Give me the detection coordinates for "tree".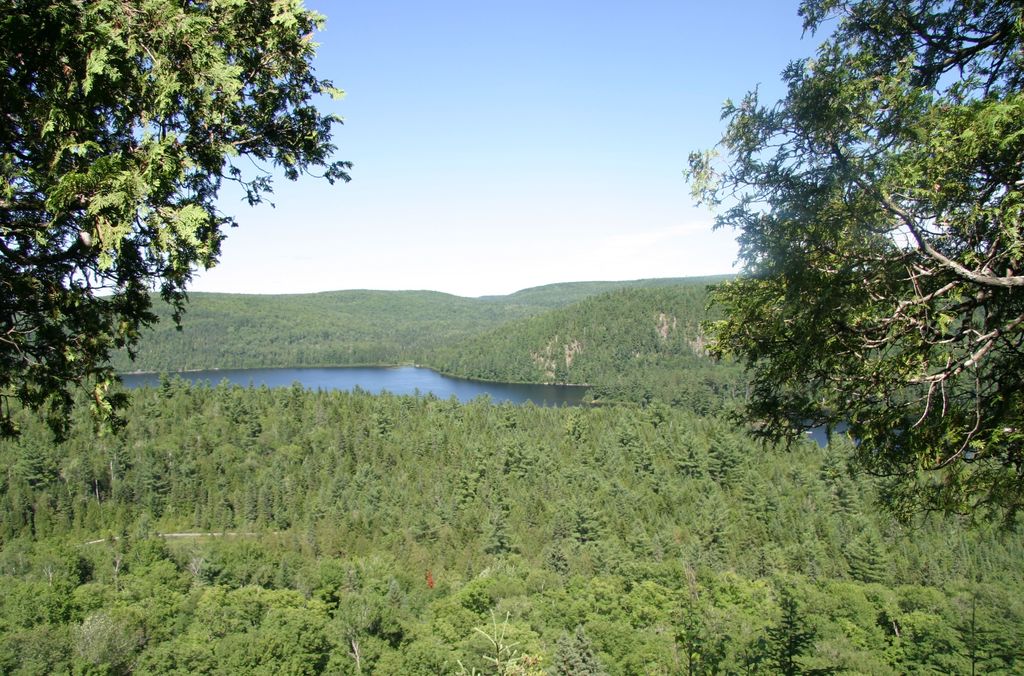
<region>21, 15, 322, 477</region>.
